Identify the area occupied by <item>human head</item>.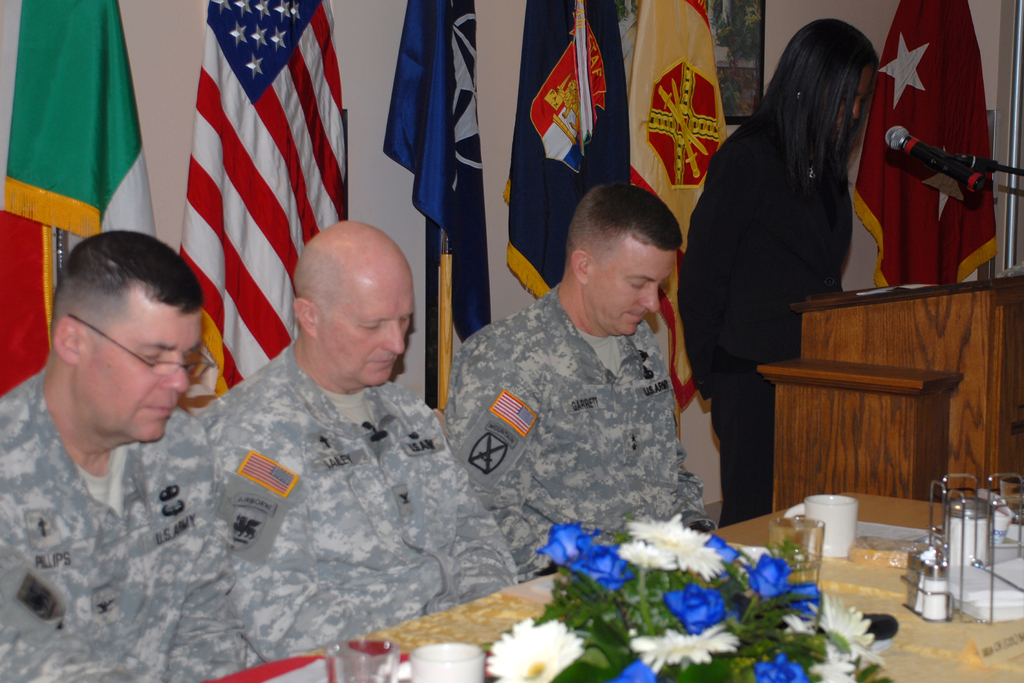
Area: <region>761, 17, 881, 151</region>.
